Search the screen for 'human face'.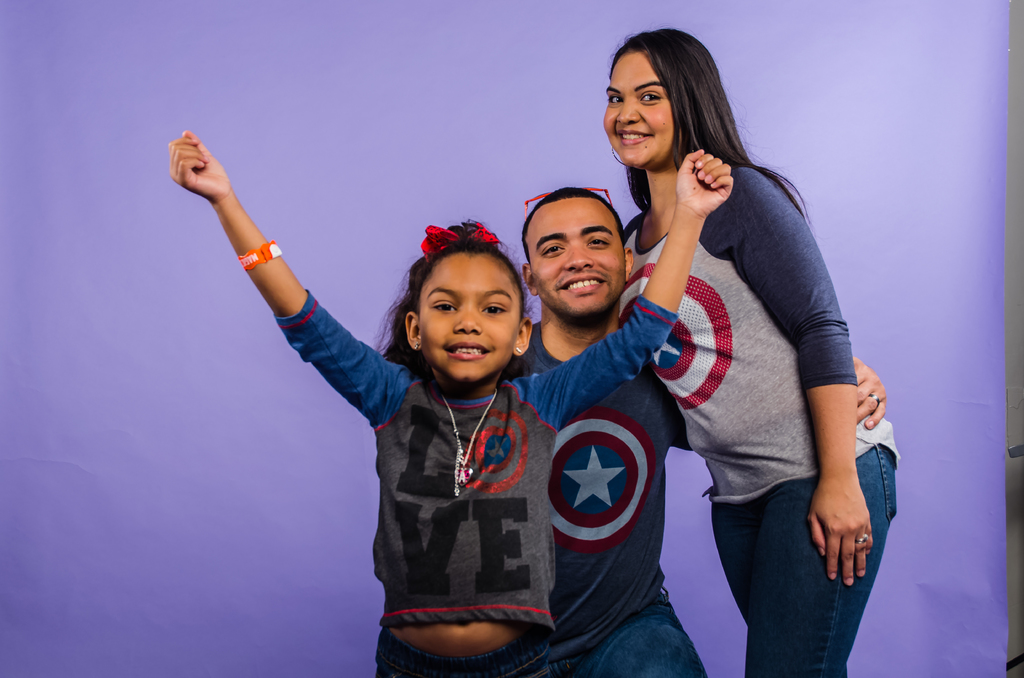
Found at (left=421, top=254, right=519, bottom=382).
